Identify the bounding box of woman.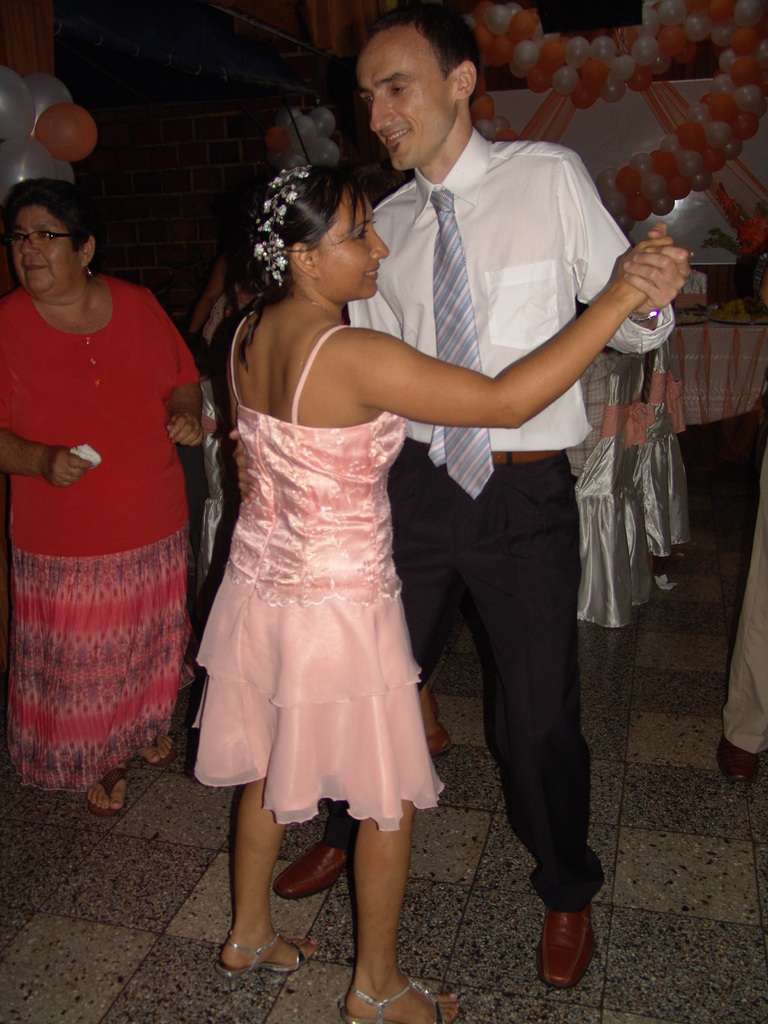
locate(193, 160, 687, 1023).
